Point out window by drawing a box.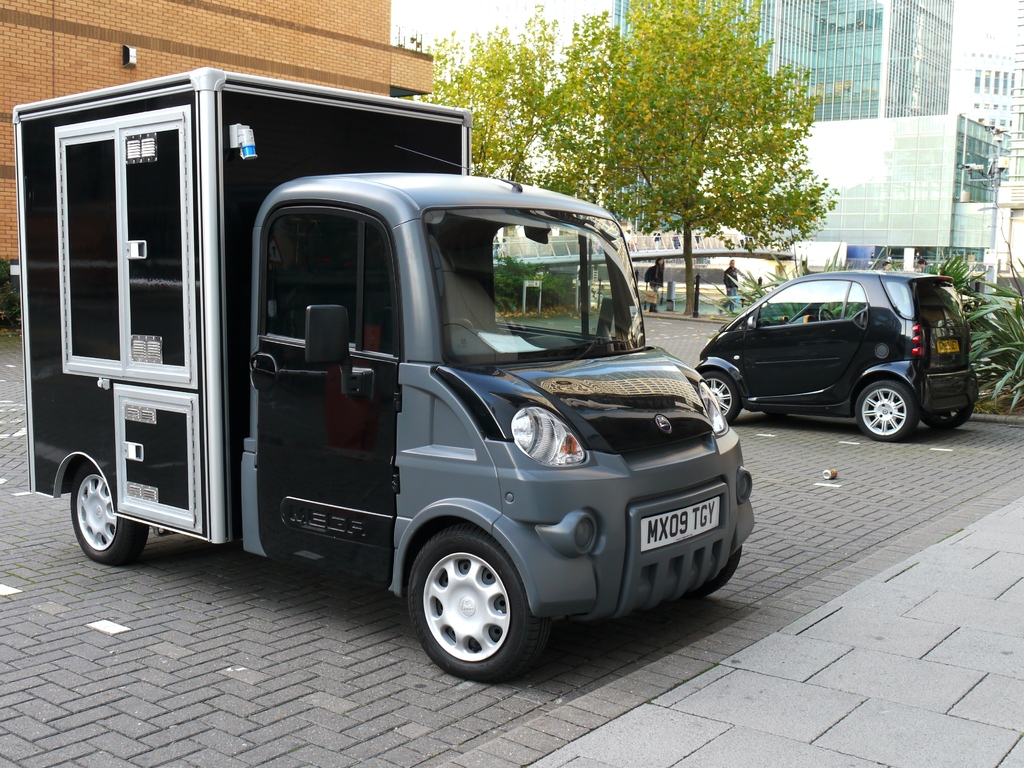
(x1=48, y1=145, x2=186, y2=394).
